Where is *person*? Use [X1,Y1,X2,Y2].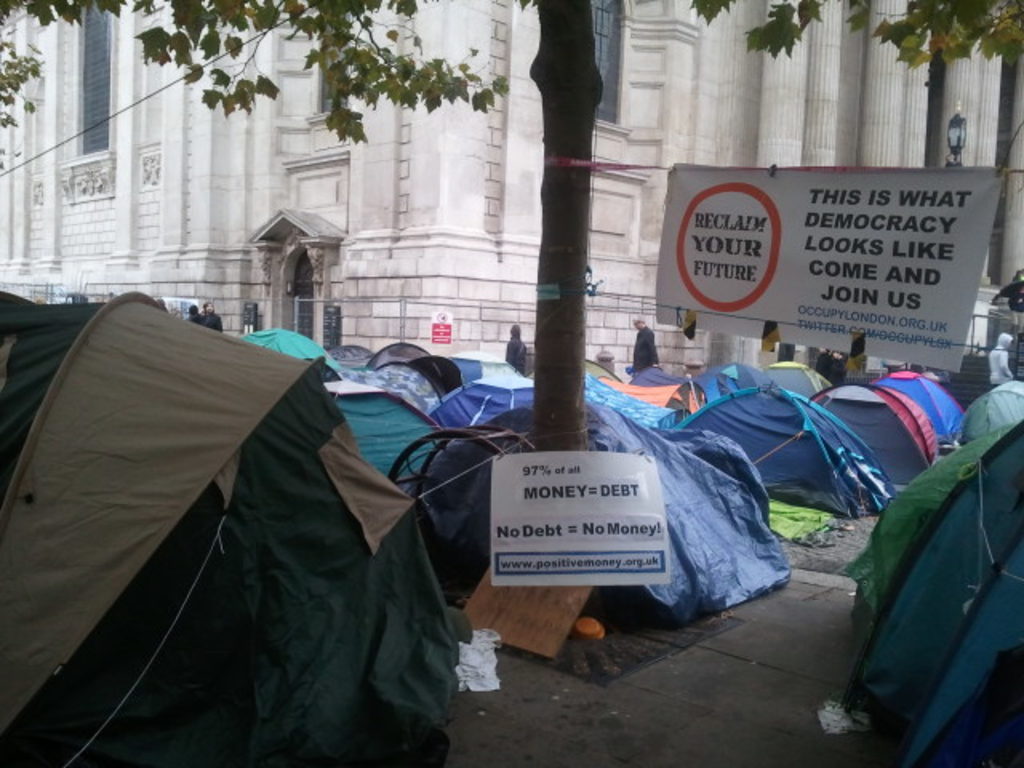
[634,314,662,371].
